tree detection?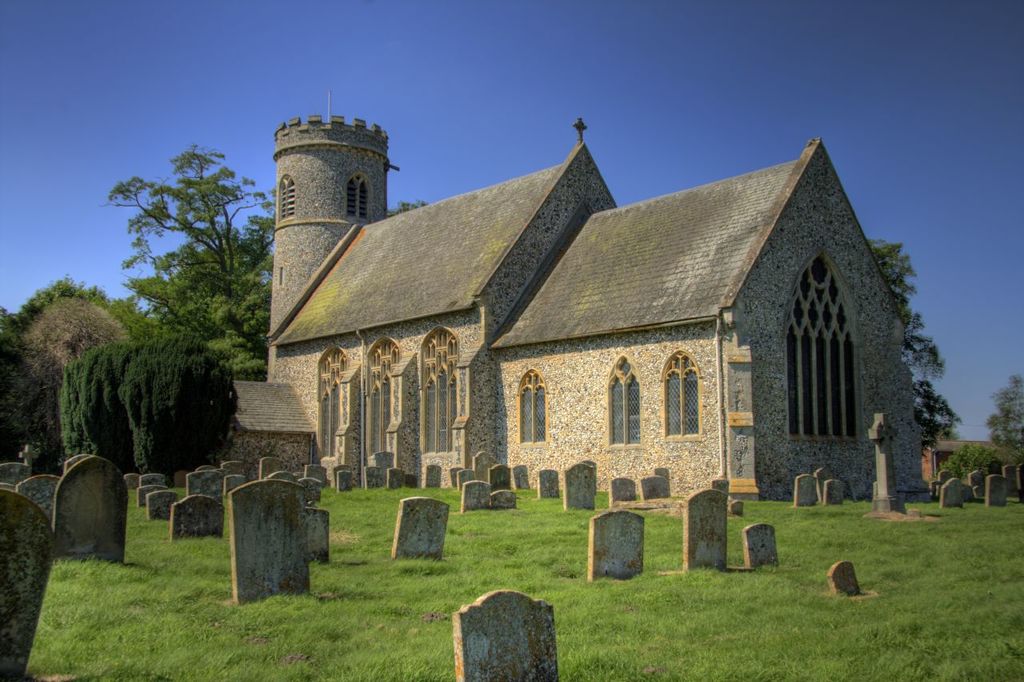
118/323/238/479
